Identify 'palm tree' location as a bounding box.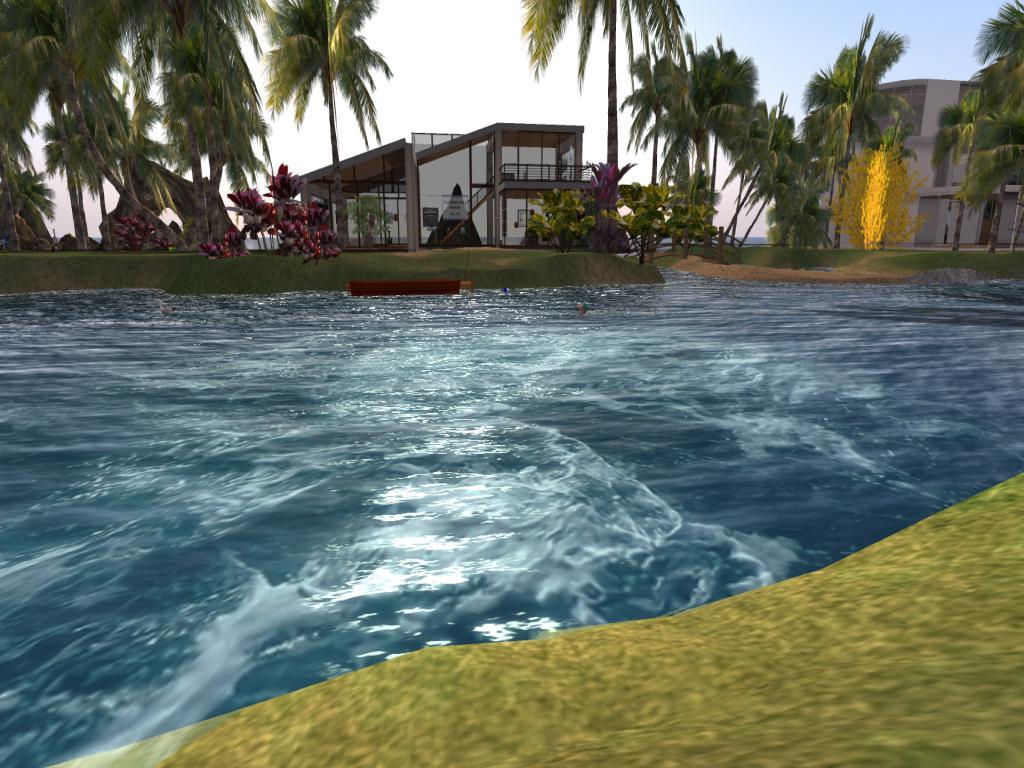
{"left": 173, "top": 18, "right": 226, "bottom": 221}.
